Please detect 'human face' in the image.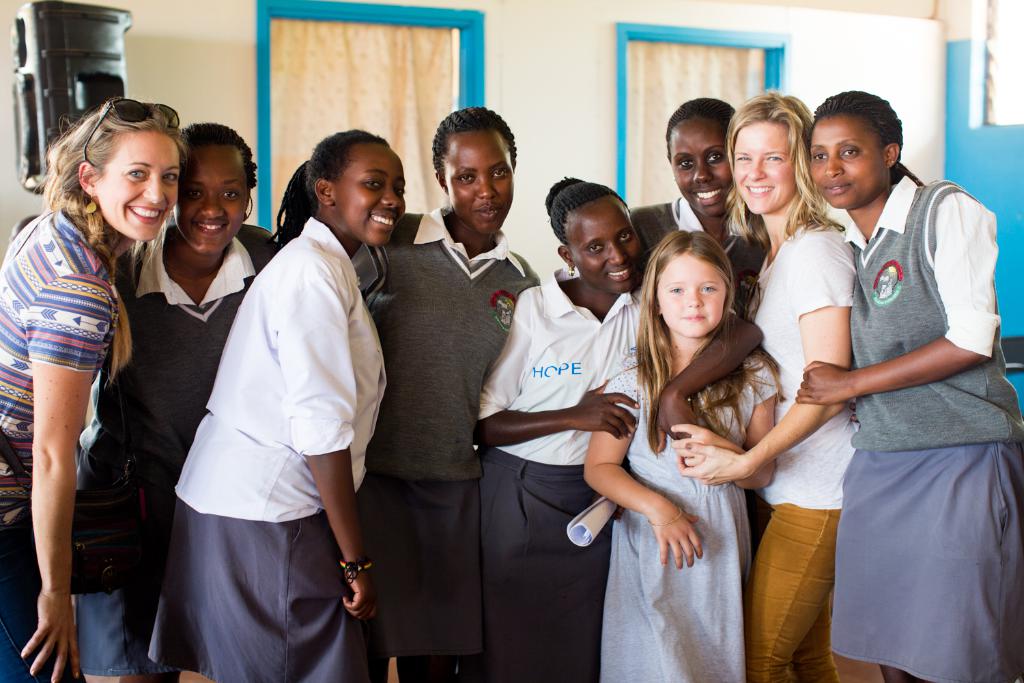
x1=668, y1=119, x2=740, y2=220.
